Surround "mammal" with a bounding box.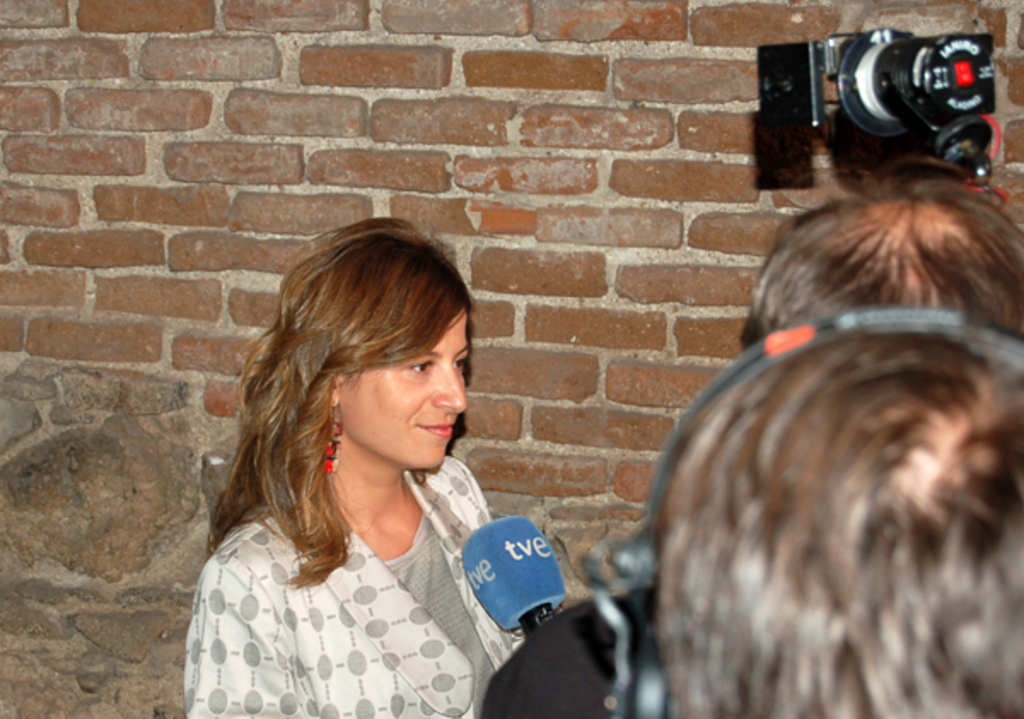
BBox(650, 306, 1022, 717).
